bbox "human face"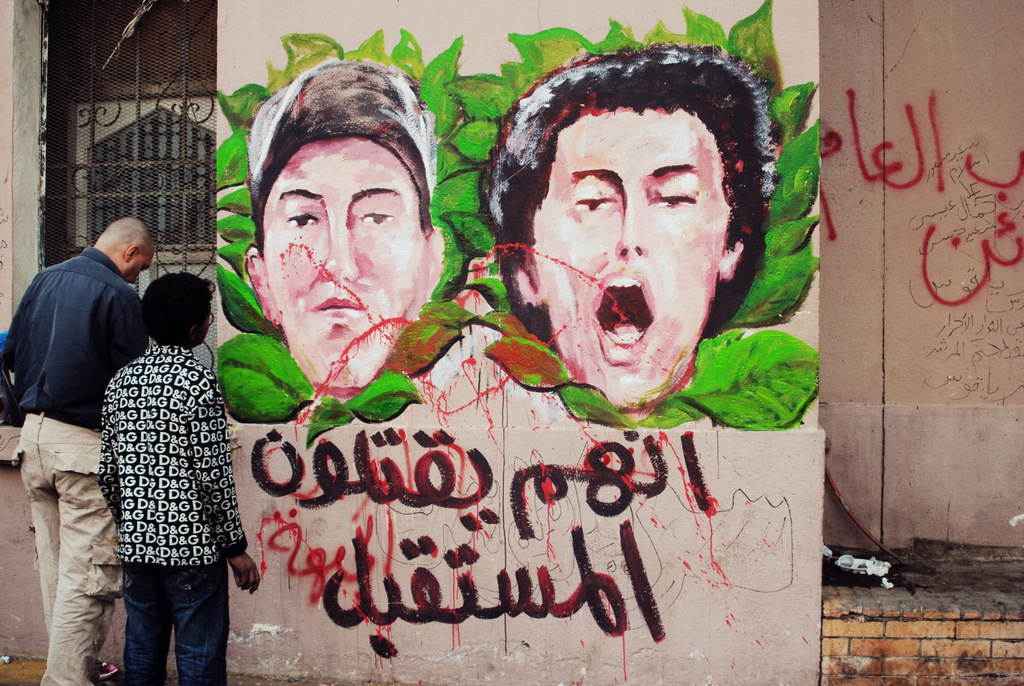
l=261, t=138, r=426, b=389
